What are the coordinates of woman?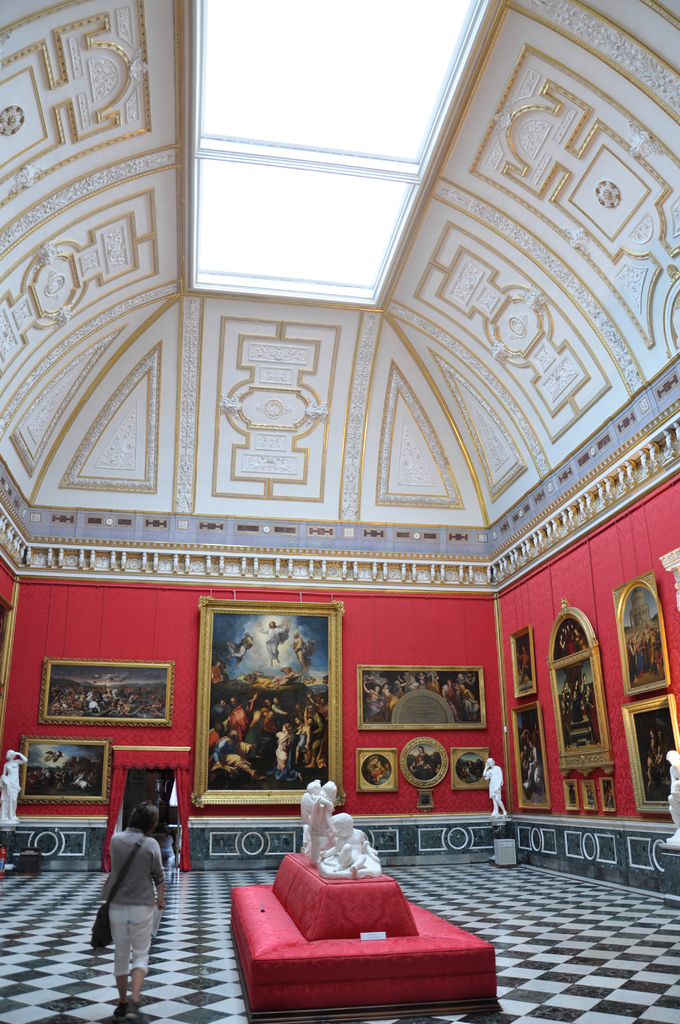
[363, 755, 391, 785].
